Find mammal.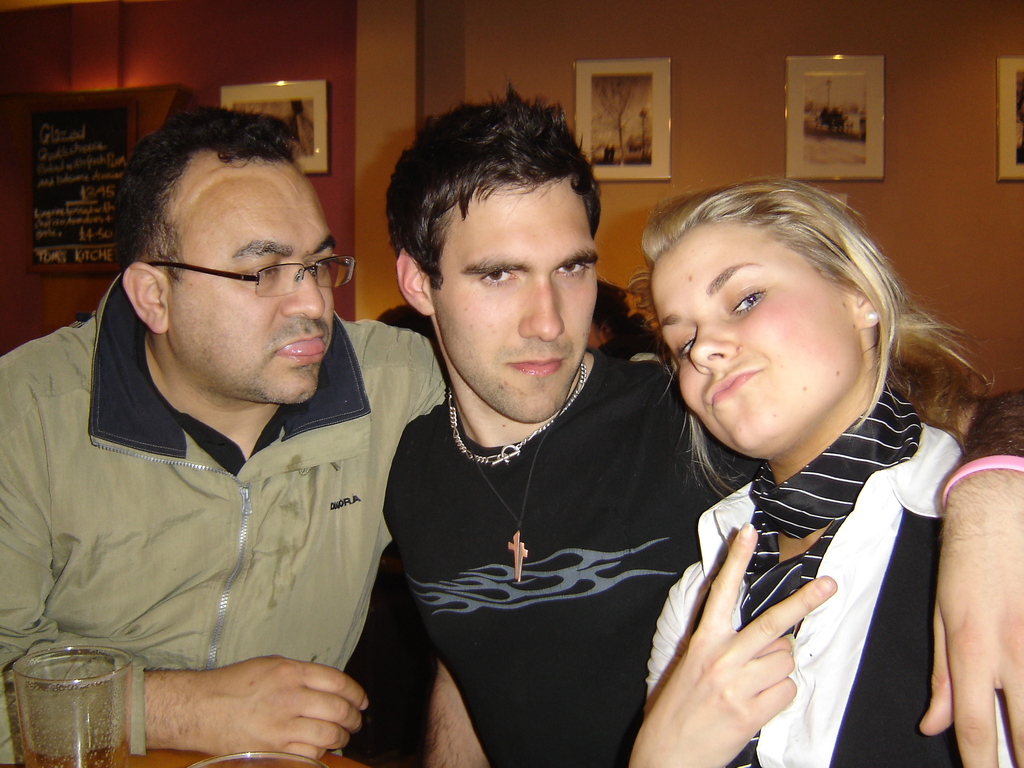
left=371, top=304, right=443, bottom=366.
